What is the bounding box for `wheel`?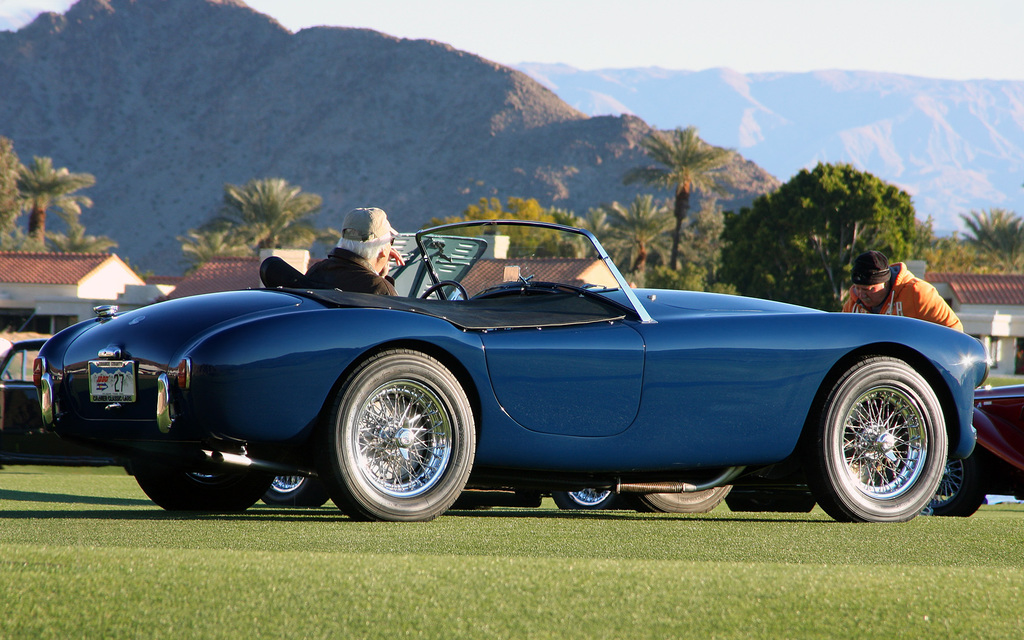
{"left": 927, "top": 454, "right": 984, "bottom": 520}.
